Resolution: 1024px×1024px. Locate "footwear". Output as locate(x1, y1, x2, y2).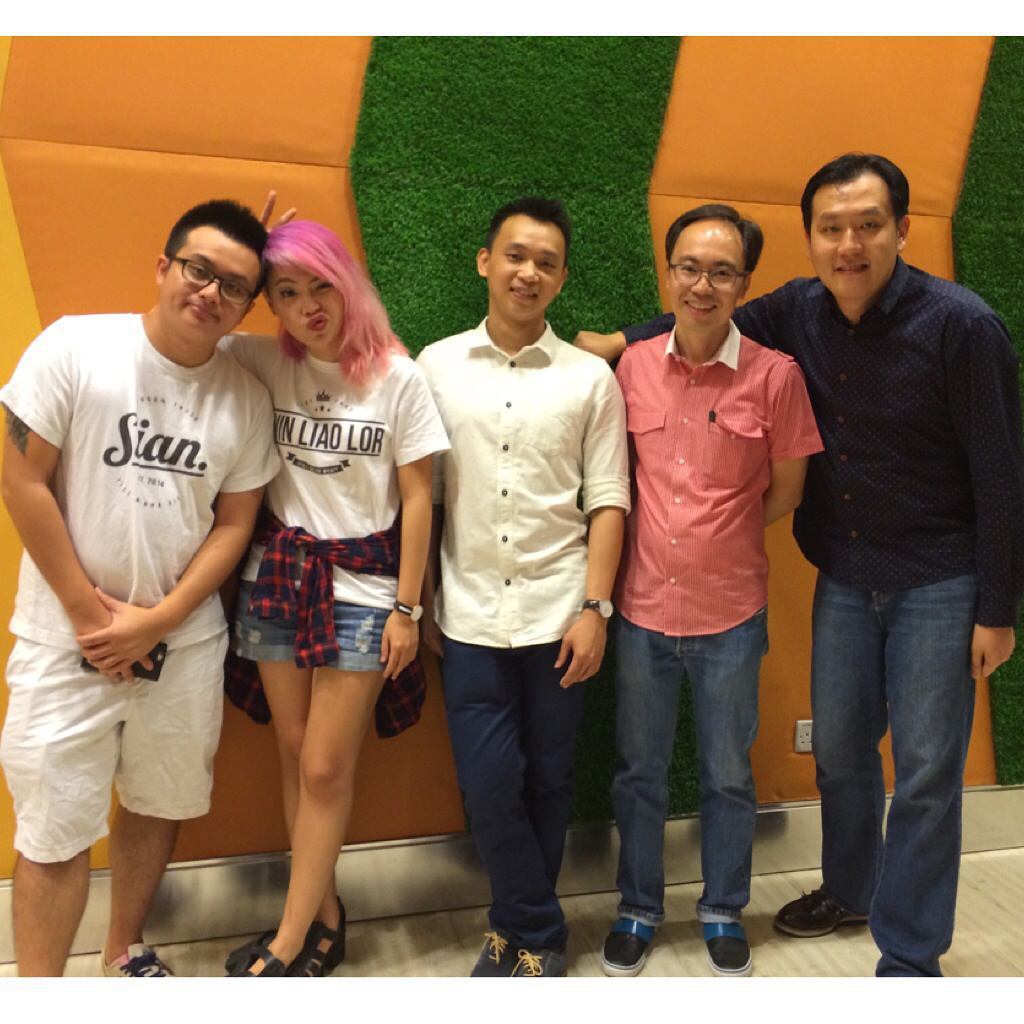
locate(599, 914, 660, 982).
